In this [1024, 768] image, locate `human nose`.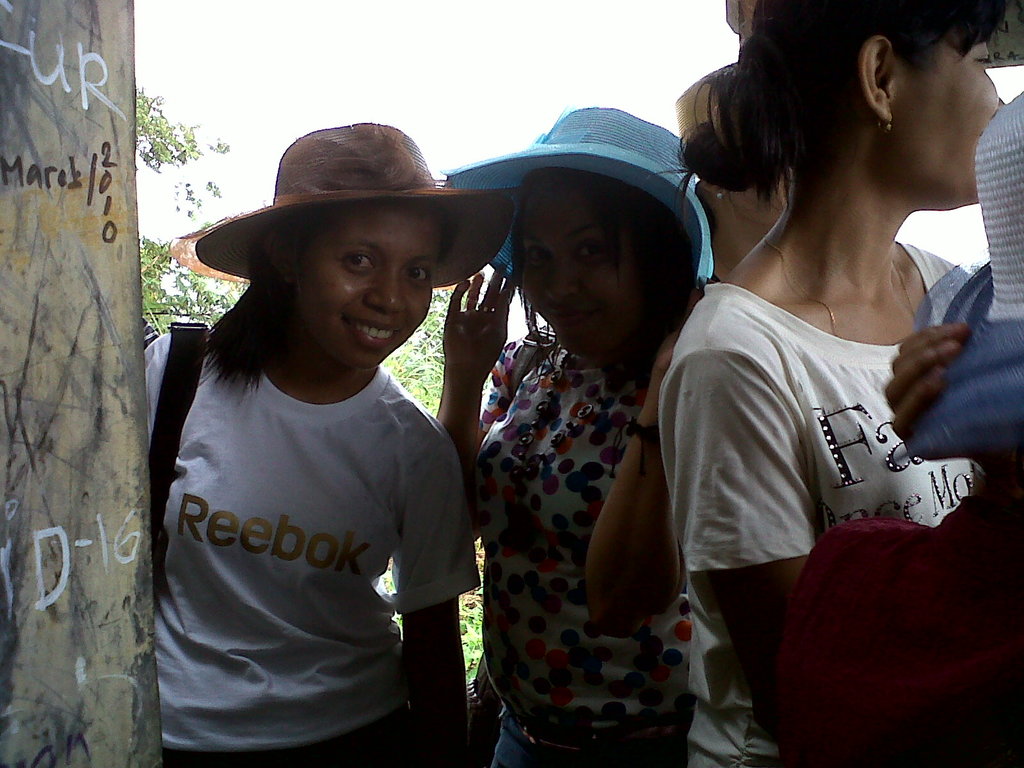
Bounding box: {"left": 362, "top": 275, "right": 408, "bottom": 315}.
